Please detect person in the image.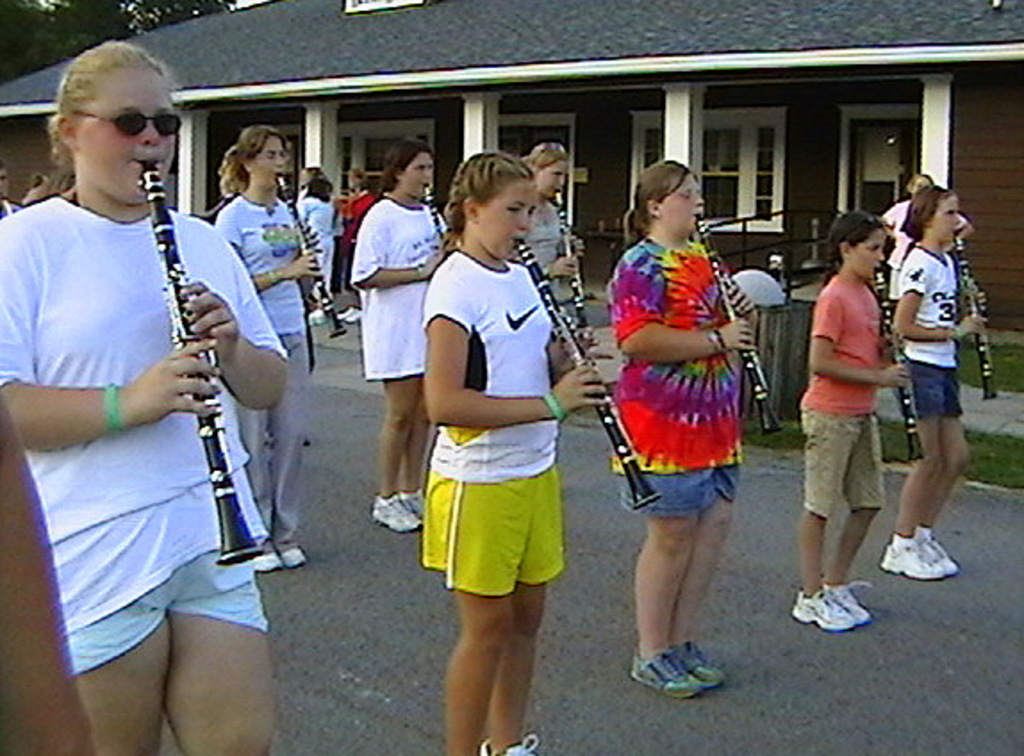
box=[599, 157, 742, 699].
